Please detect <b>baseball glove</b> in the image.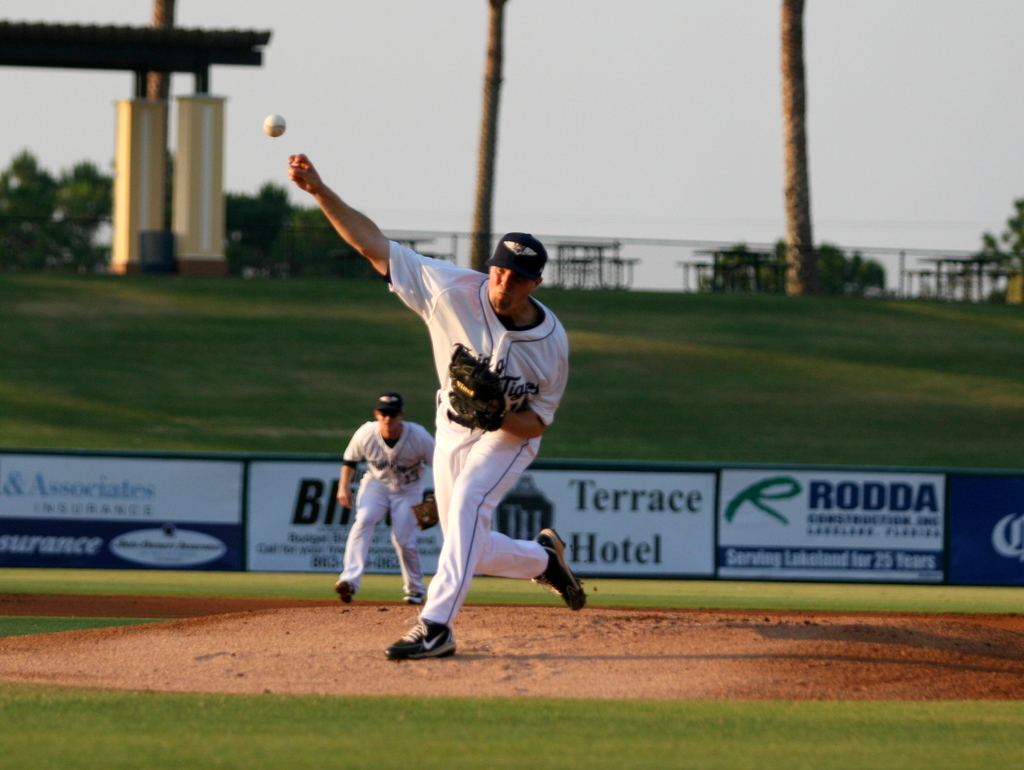
select_region(445, 342, 512, 433).
